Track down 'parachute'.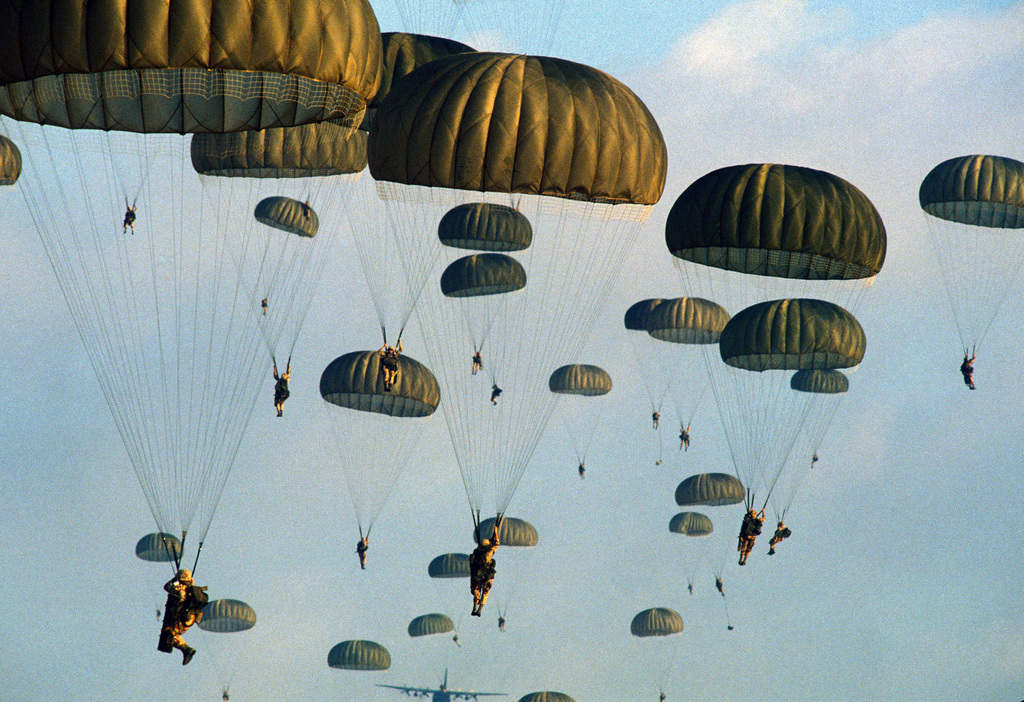
Tracked to detection(0, 0, 377, 575).
